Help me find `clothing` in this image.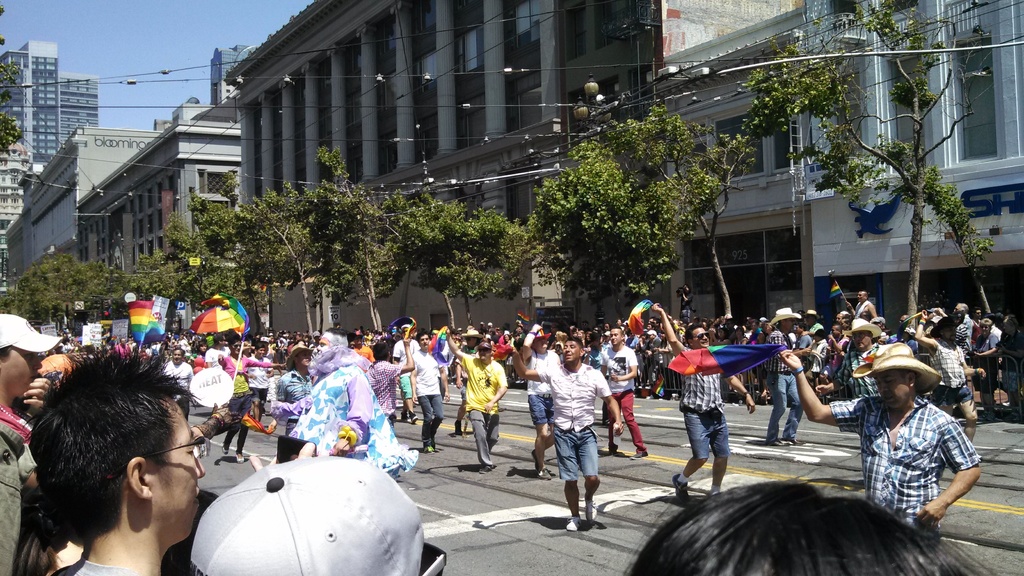
Found it: Rect(962, 332, 996, 381).
